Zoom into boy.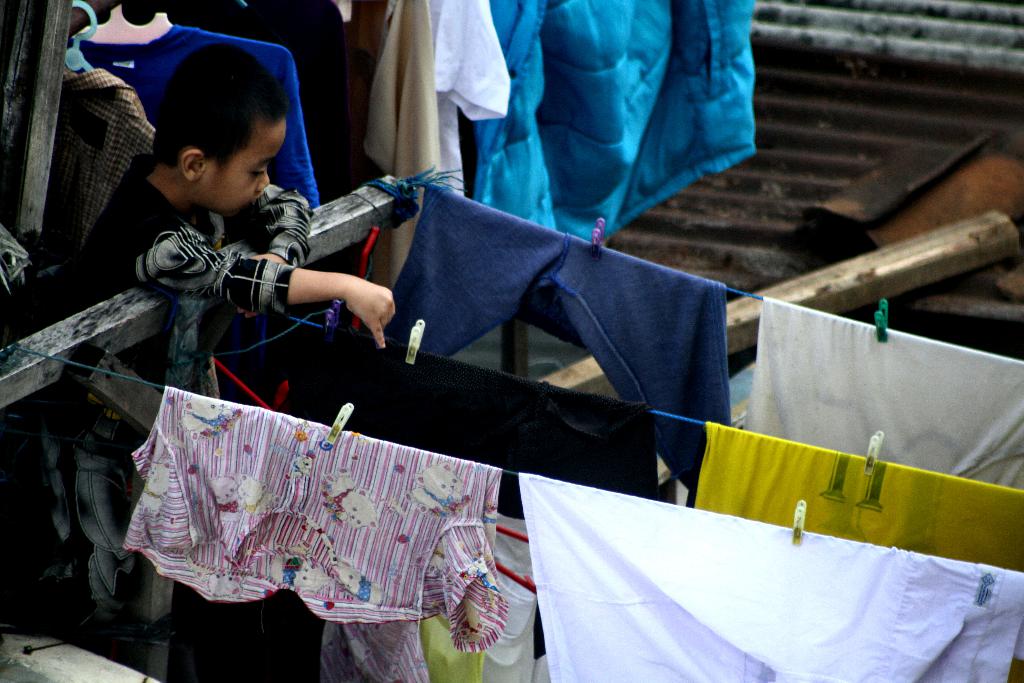
Zoom target: <region>53, 64, 407, 641</region>.
